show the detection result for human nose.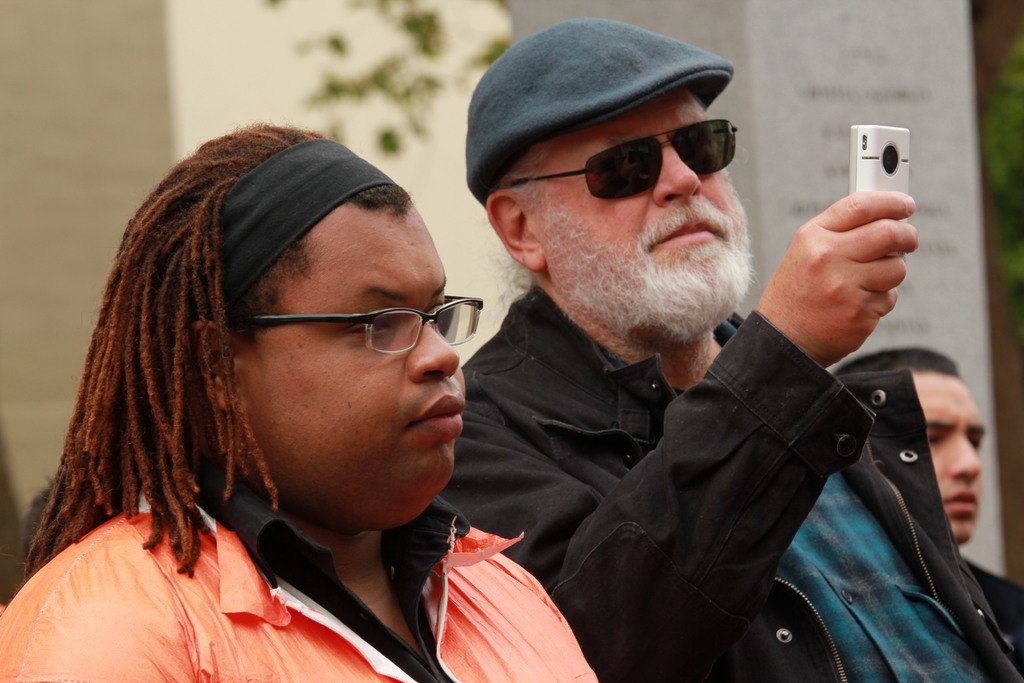
412 318 459 379.
